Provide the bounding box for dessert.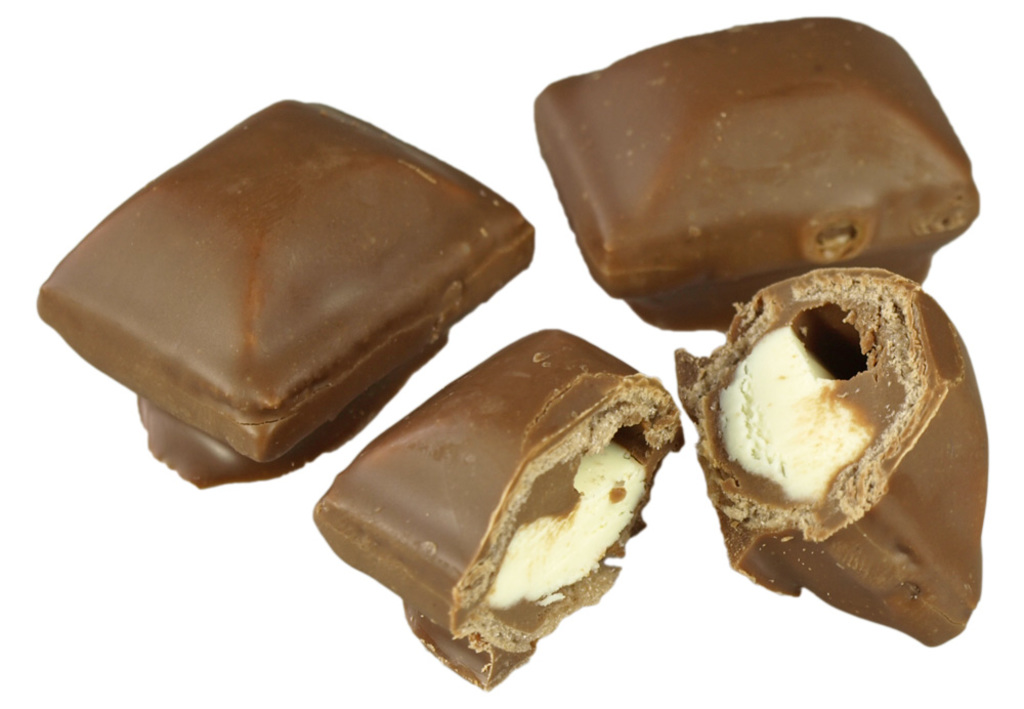
(left=309, top=328, right=687, bottom=679).
